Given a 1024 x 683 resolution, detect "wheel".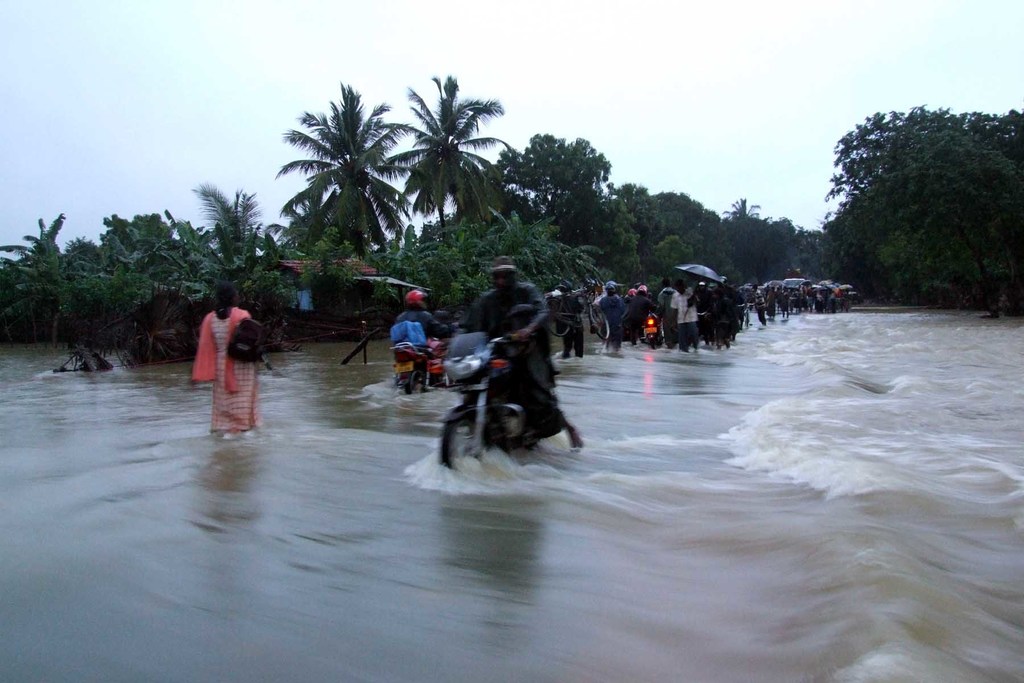
(540,298,575,340).
